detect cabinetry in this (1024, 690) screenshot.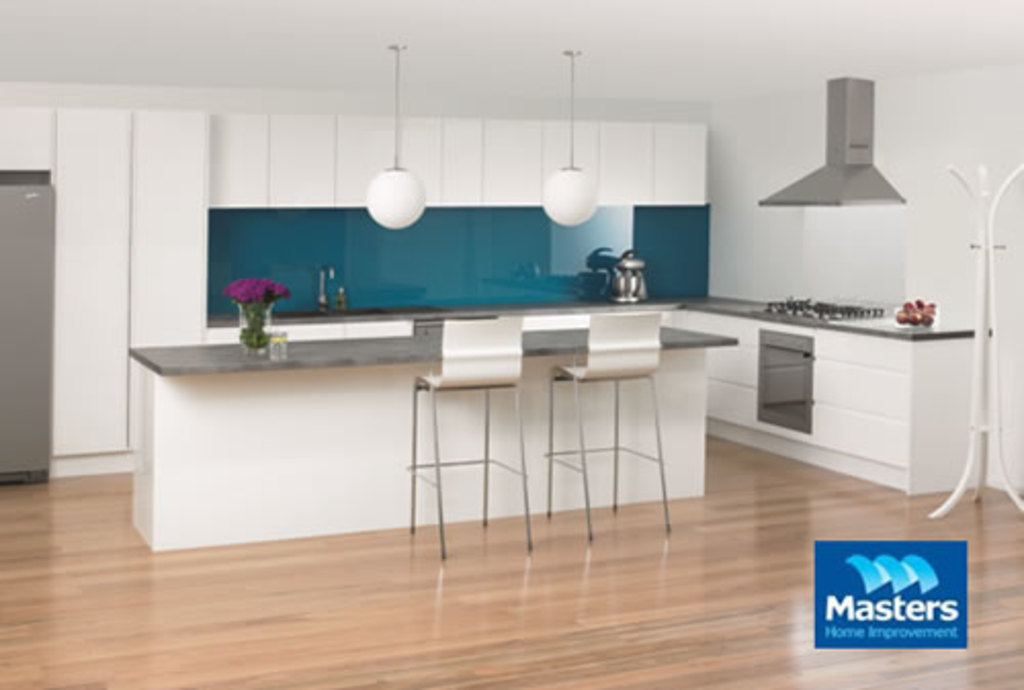
Detection: 651:289:995:506.
